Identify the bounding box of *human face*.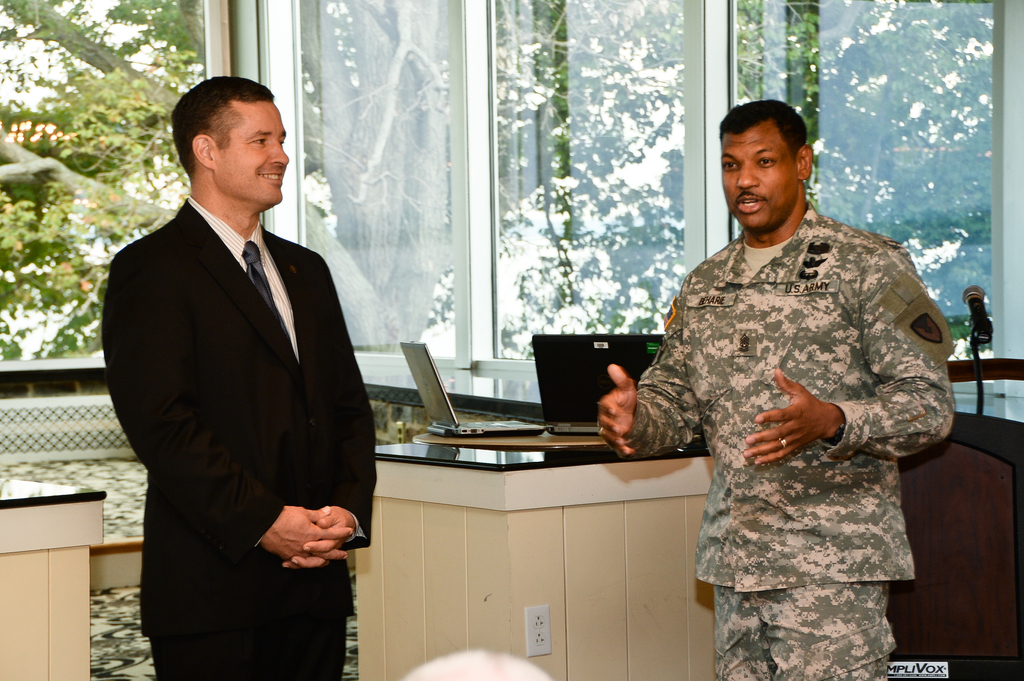
719, 129, 795, 235.
